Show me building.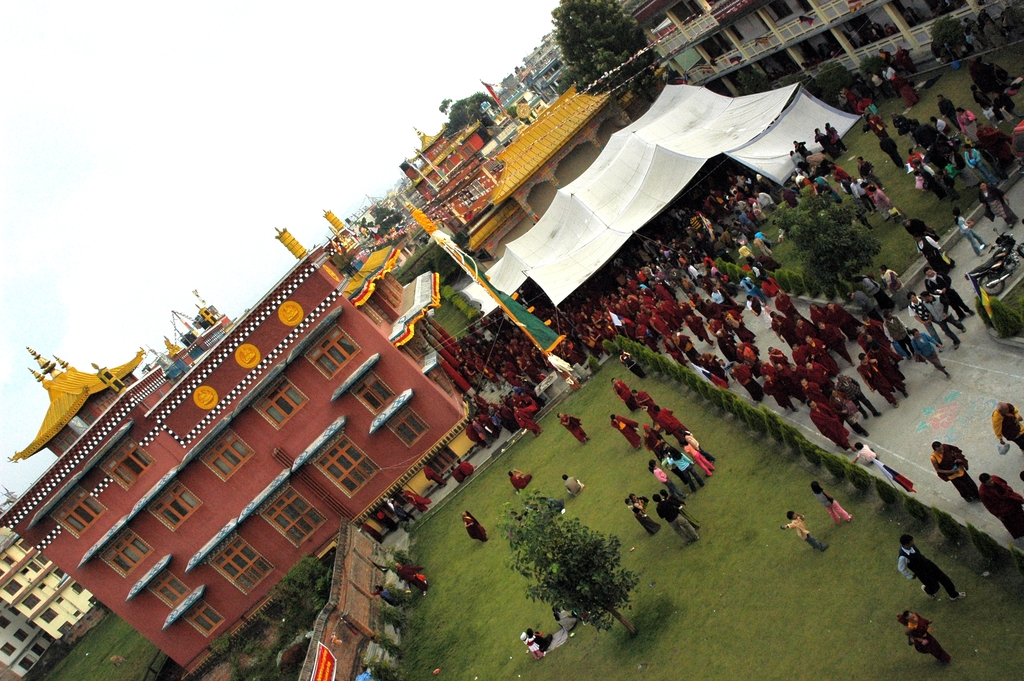
building is here: <bbox>0, 233, 481, 665</bbox>.
